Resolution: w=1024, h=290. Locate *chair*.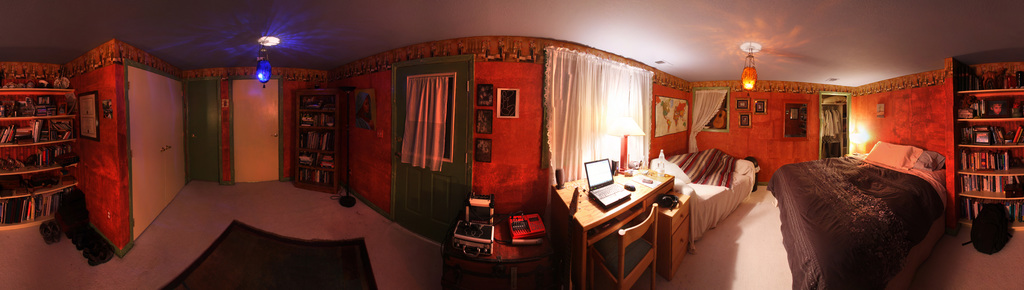
[593, 202, 665, 289].
